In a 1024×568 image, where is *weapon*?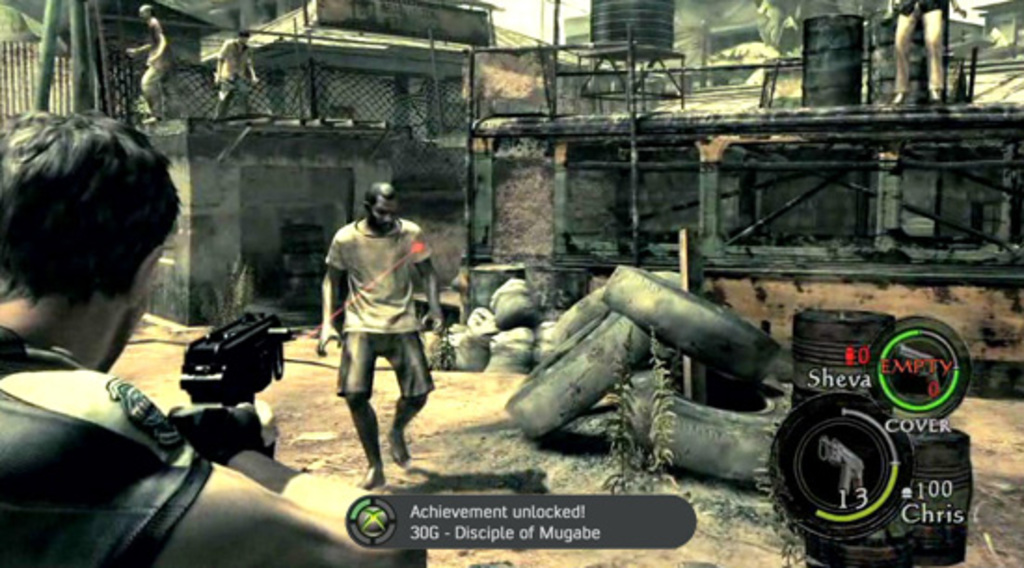
pyautogui.locateOnScreen(179, 311, 294, 406).
